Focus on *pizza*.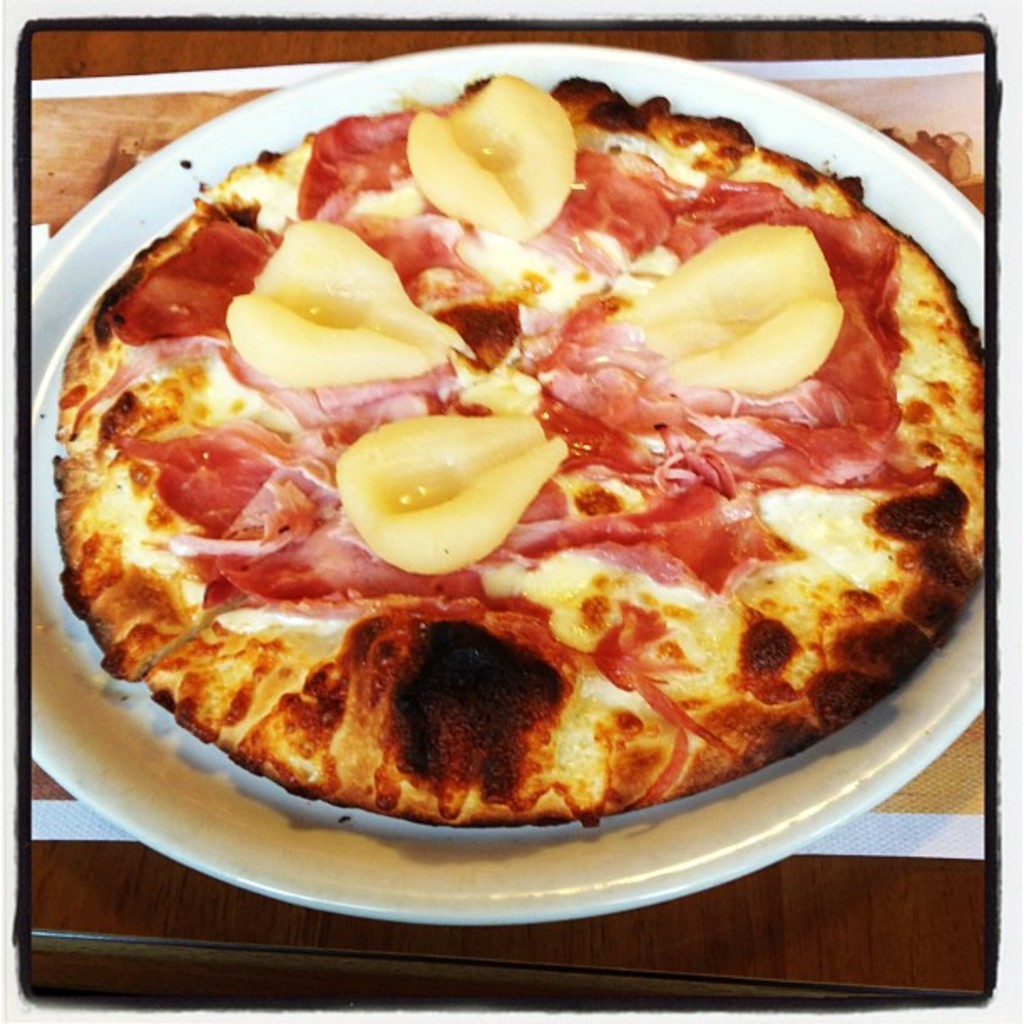
Focused at (50, 70, 992, 822).
